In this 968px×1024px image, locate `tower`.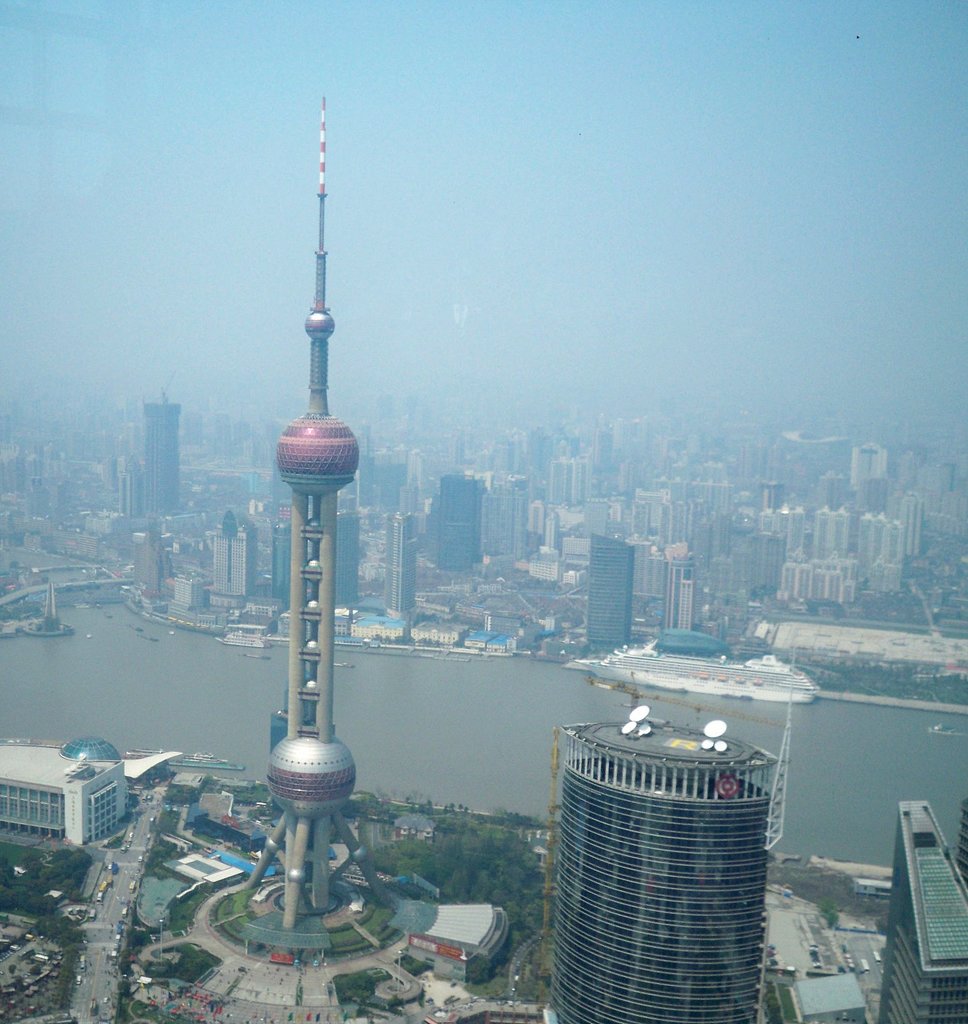
Bounding box: x1=543 y1=712 x2=766 y2=1023.
